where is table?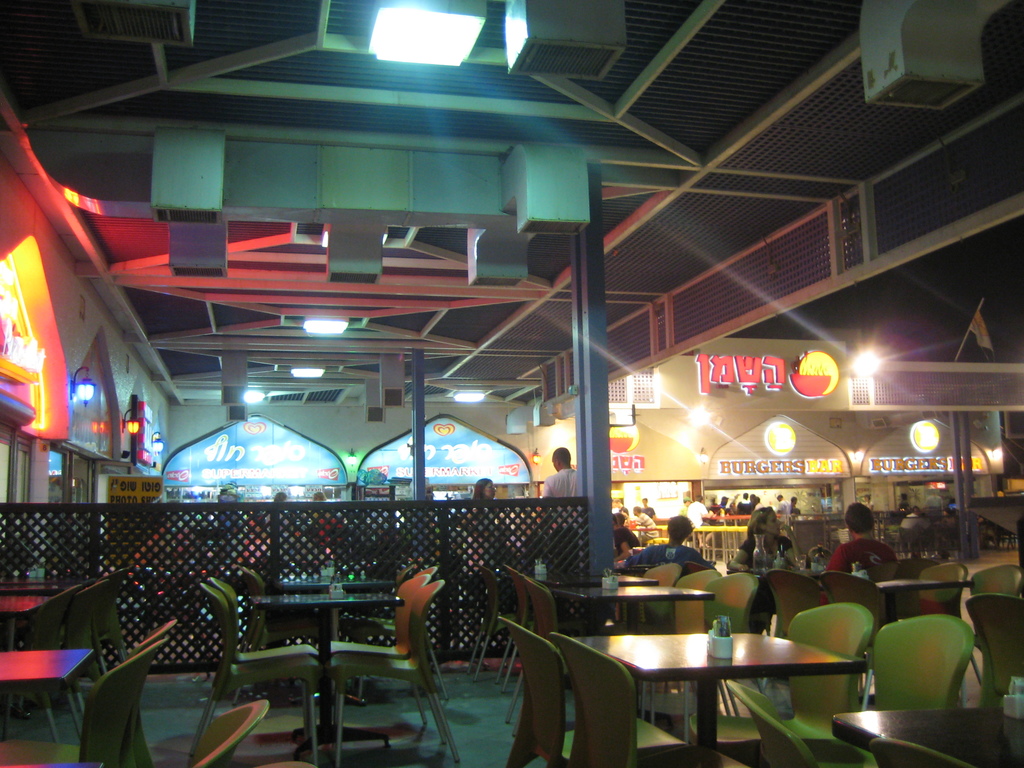
831 714 1023 767.
